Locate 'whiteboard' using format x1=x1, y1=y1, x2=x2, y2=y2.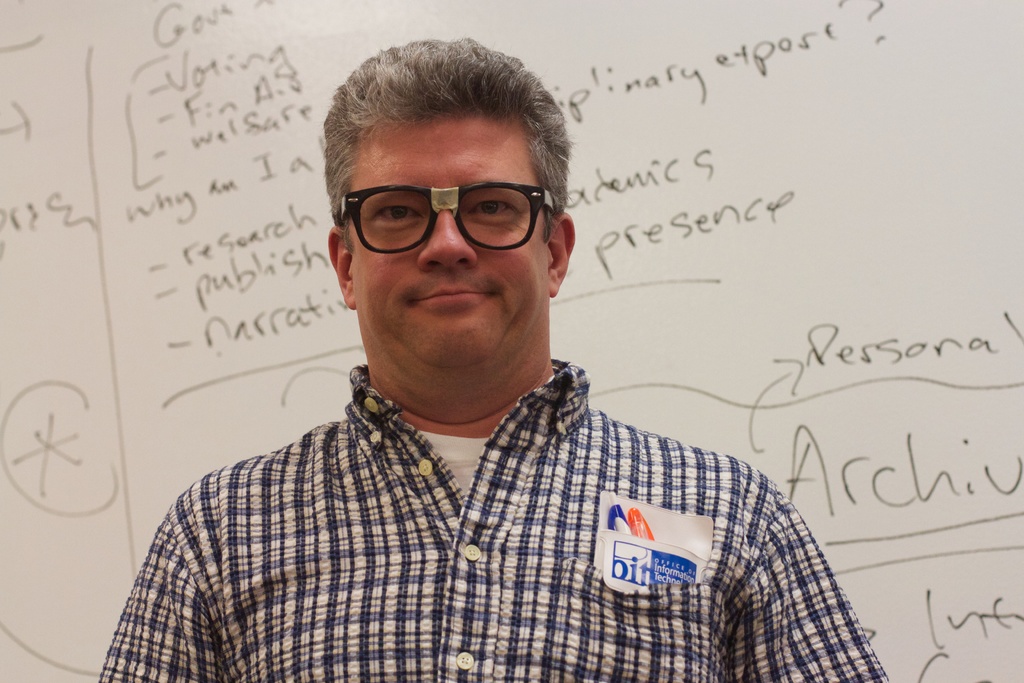
x1=0, y1=0, x2=1021, y2=682.
